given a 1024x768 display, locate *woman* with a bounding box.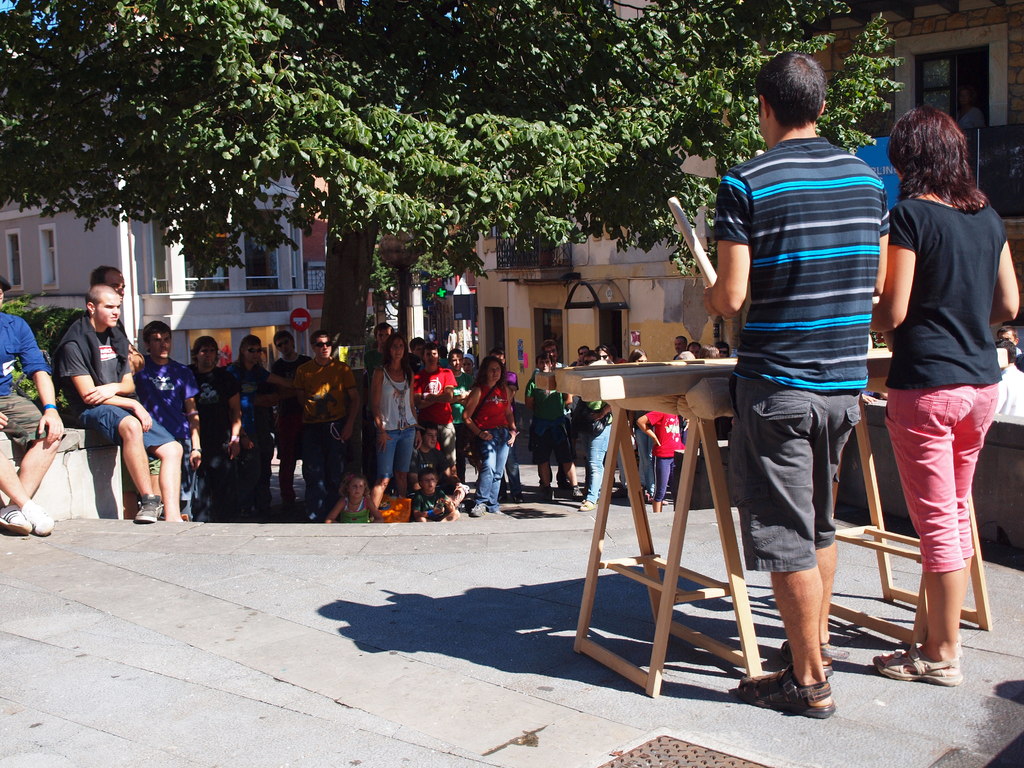
Located: <region>461, 354, 511, 516</region>.
